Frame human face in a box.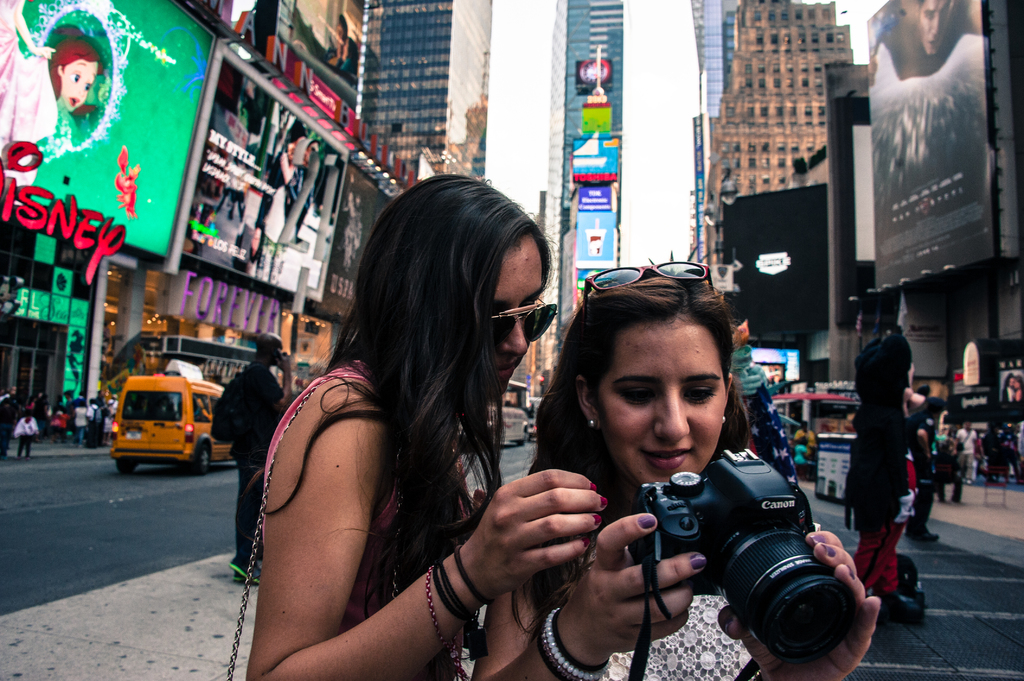
(63,60,96,111).
